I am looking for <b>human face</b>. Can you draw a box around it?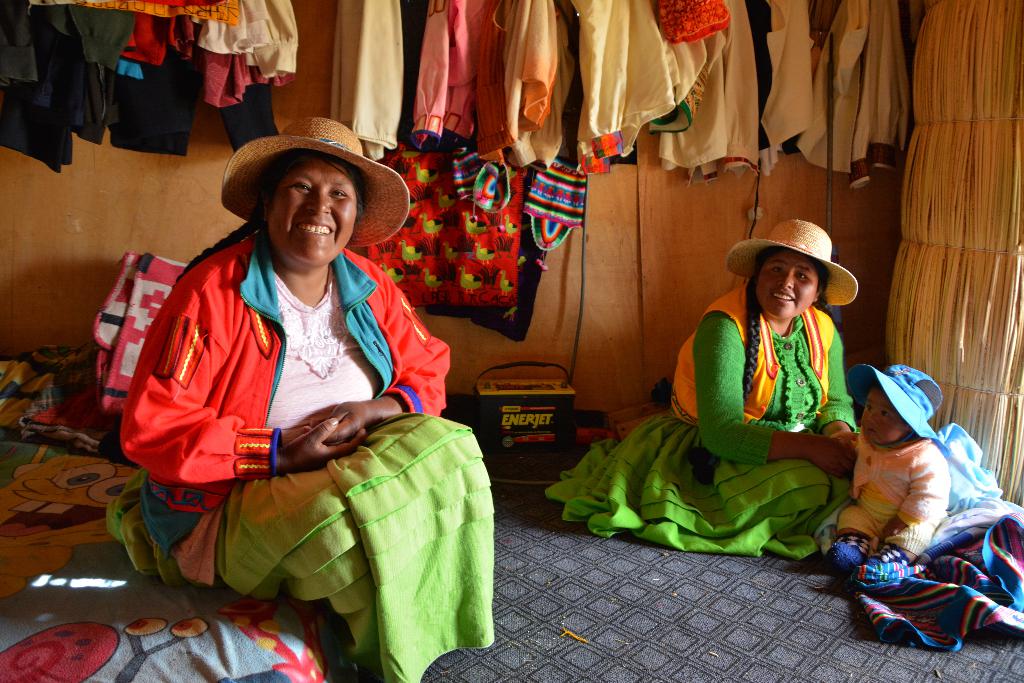
Sure, the bounding box is x1=758, y1=248, x2=817, y2=311.
